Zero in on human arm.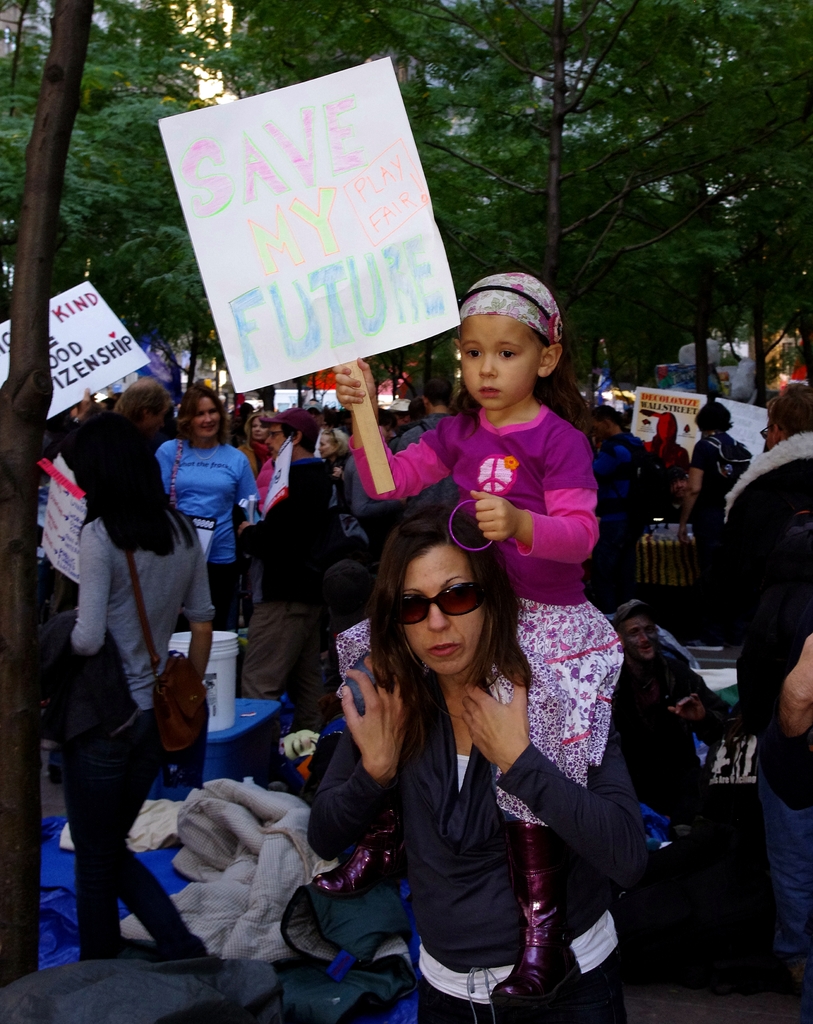
Zeroed in: (175, 526, 226, 715).
